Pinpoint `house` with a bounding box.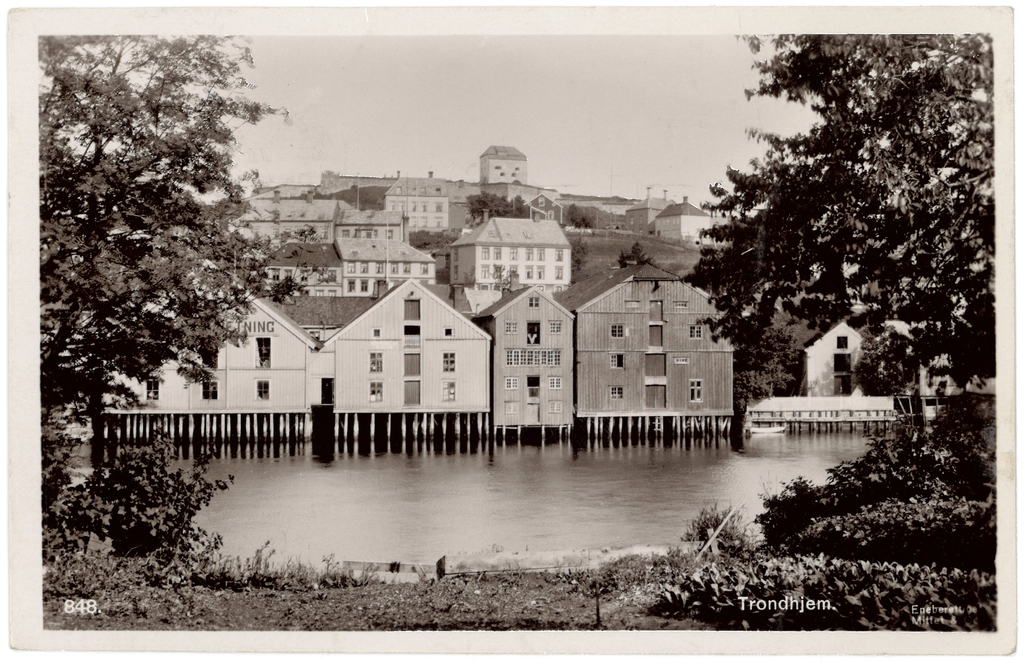
box=[249, 248, 342, 301].
